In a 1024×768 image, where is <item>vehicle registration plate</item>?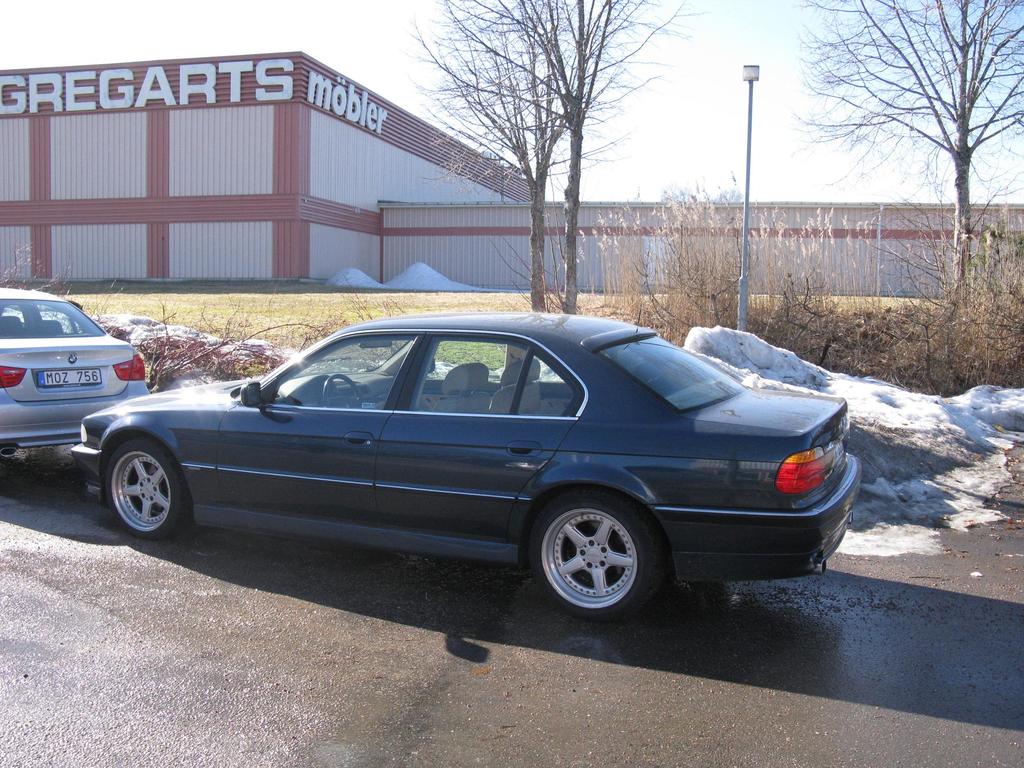
crop(36, 368, 100, 386).
